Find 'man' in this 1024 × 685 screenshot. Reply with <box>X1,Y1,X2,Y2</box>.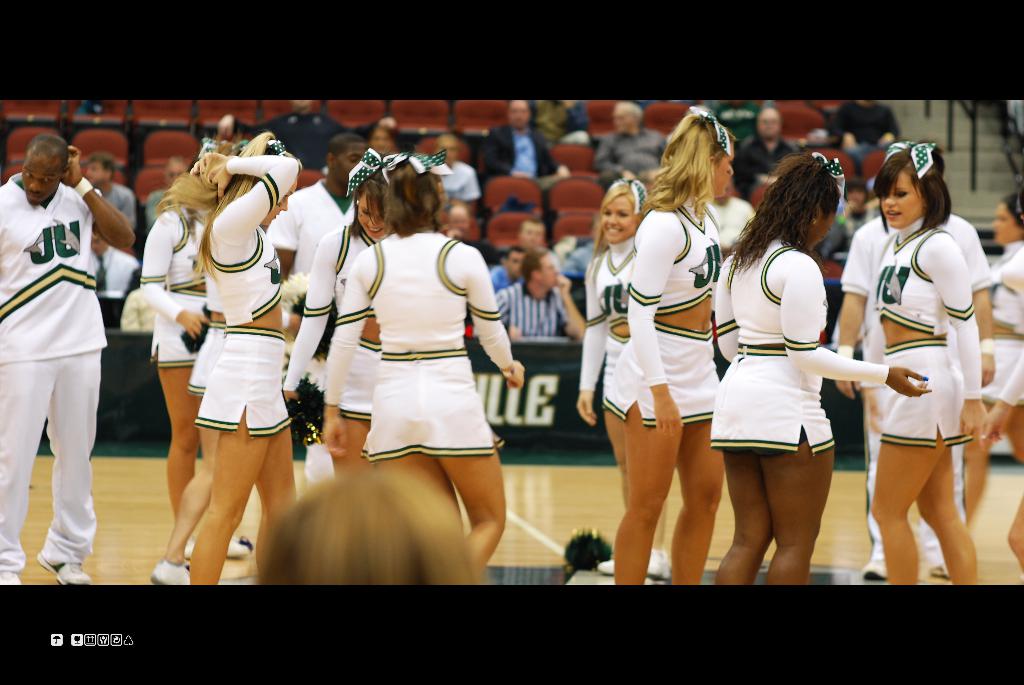
<box>441,203,500,265</box>.
